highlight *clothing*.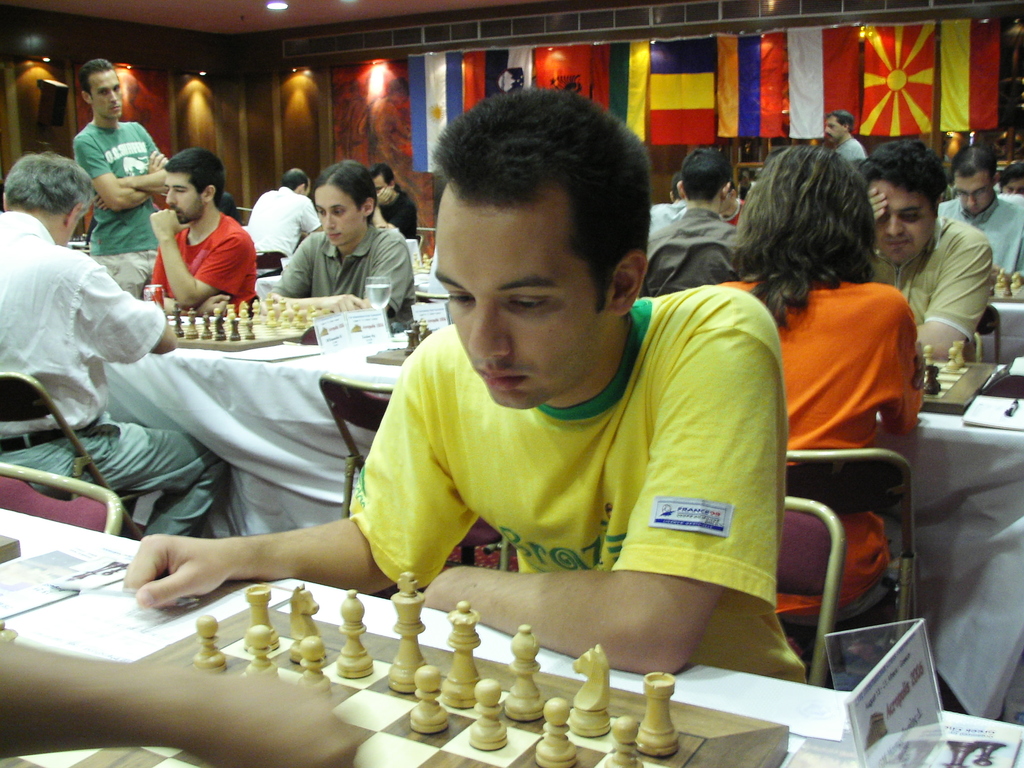
Highlighted region: 76 121 163 303.
